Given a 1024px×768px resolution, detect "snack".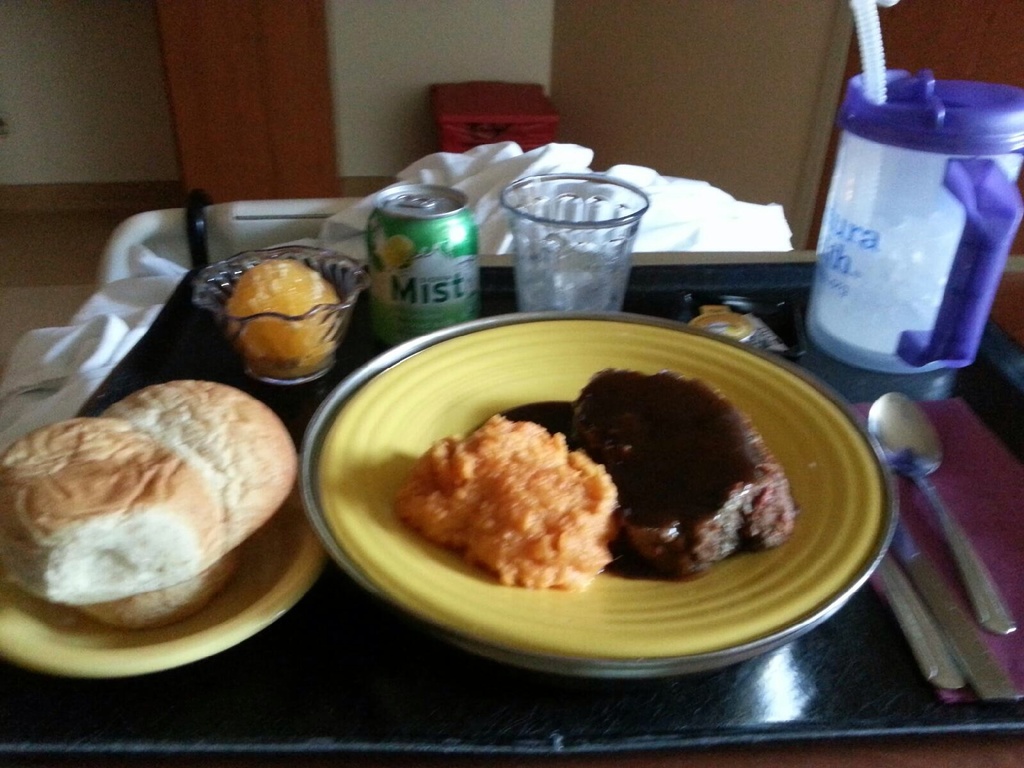
(104, 381, 305, 554).
